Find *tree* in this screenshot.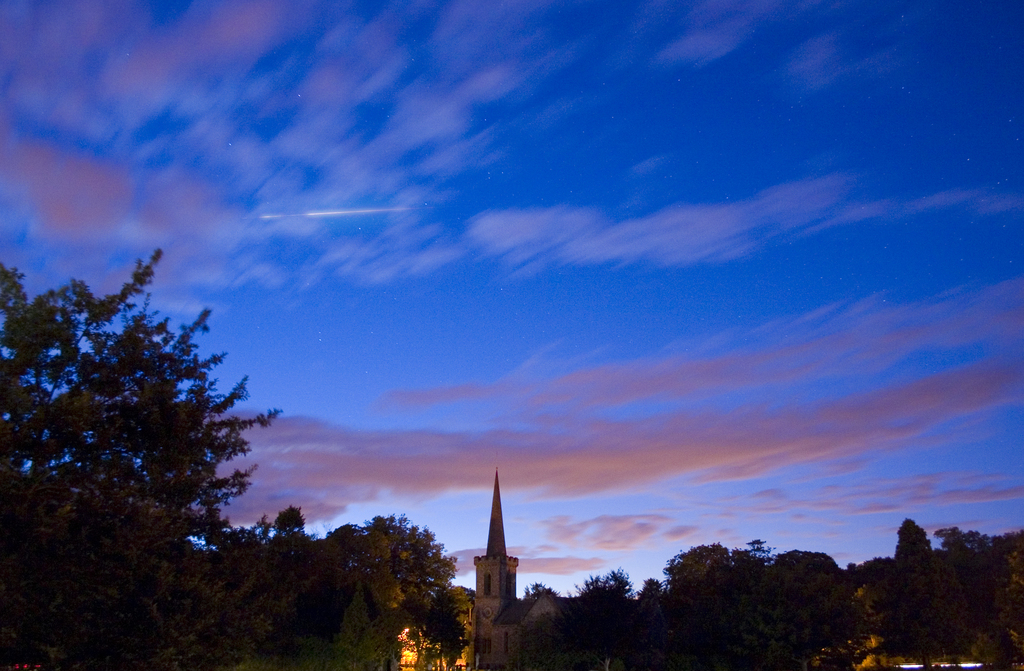
The bounding box for *tree* is Rect(22, 242, 256, 588).
